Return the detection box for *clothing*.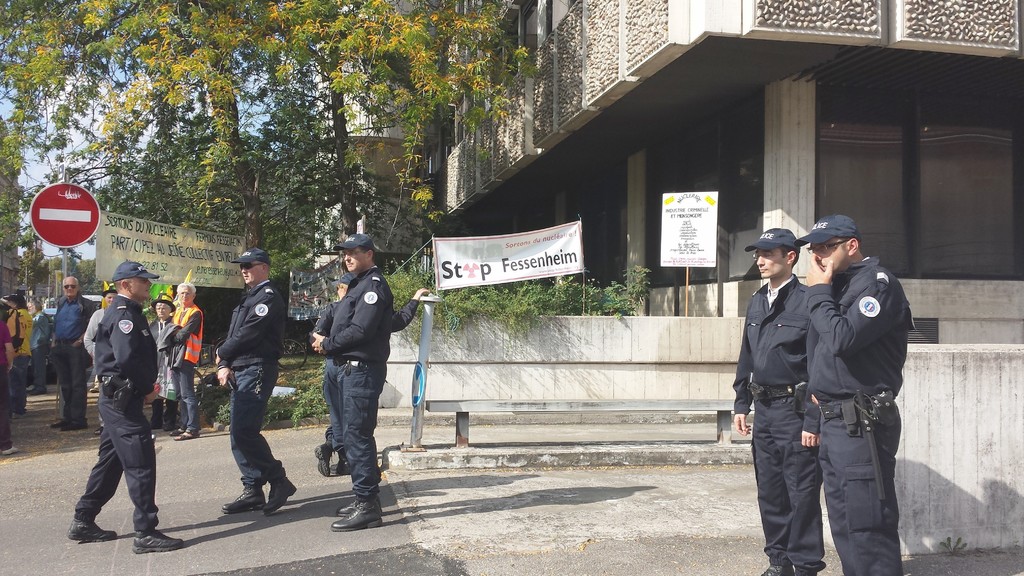
crop(311, 301, 417, 454).
